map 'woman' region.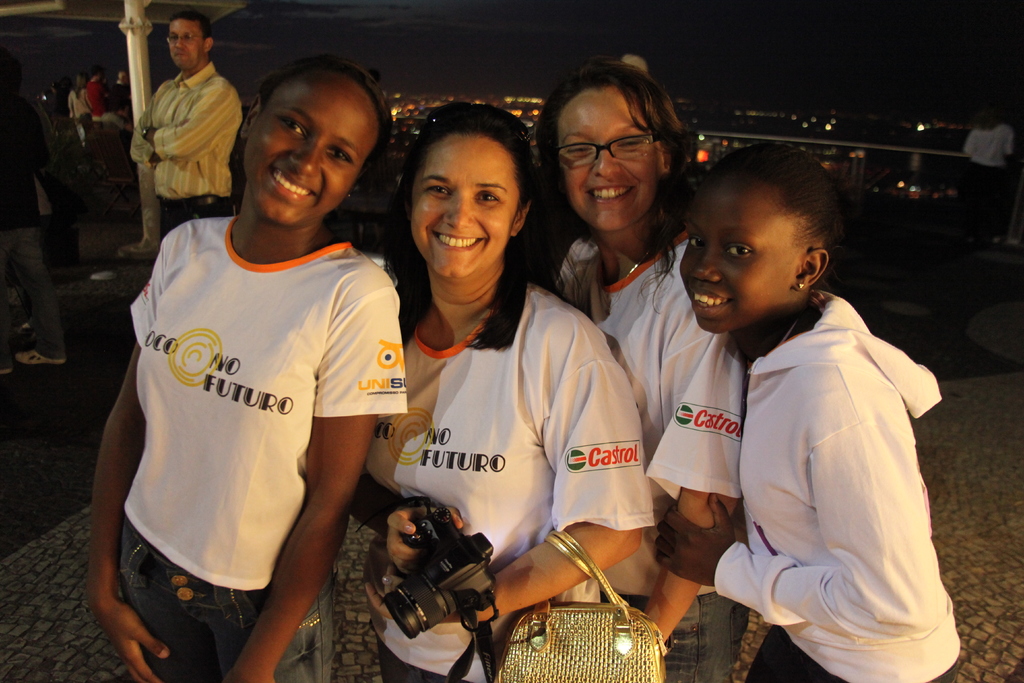
Mapped to select_region(369, 127, 641, 672).
